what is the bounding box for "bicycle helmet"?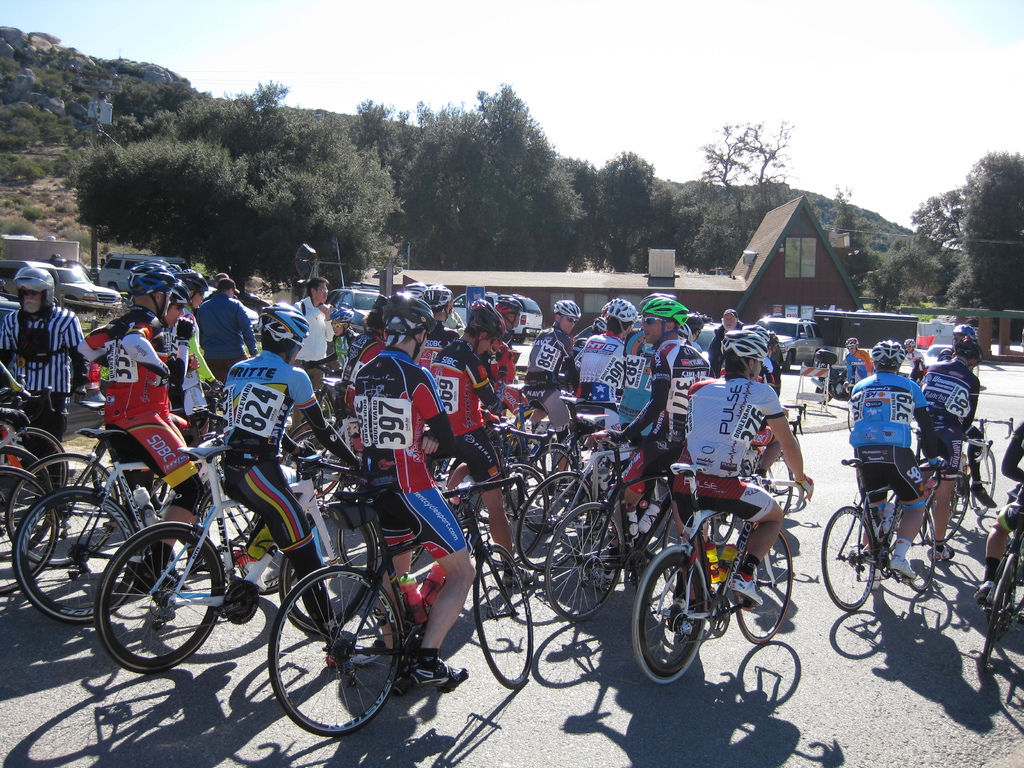
[643, 292, 687, 323].
